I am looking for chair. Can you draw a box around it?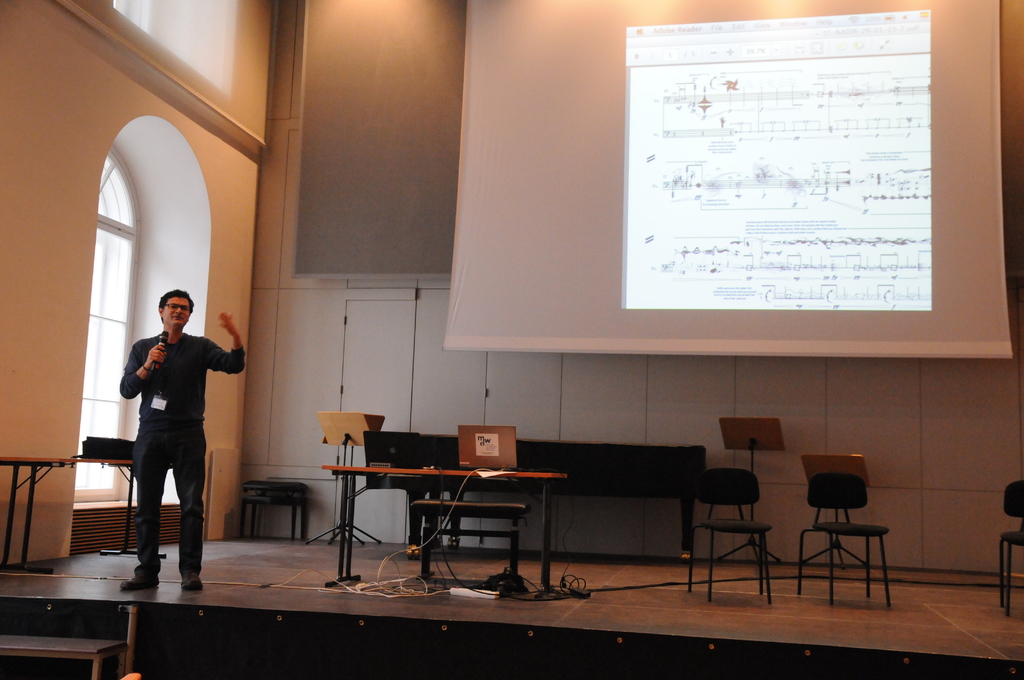
Sure, the bounding box is [x1=997, y1=477, x2=1023, y2=622].
